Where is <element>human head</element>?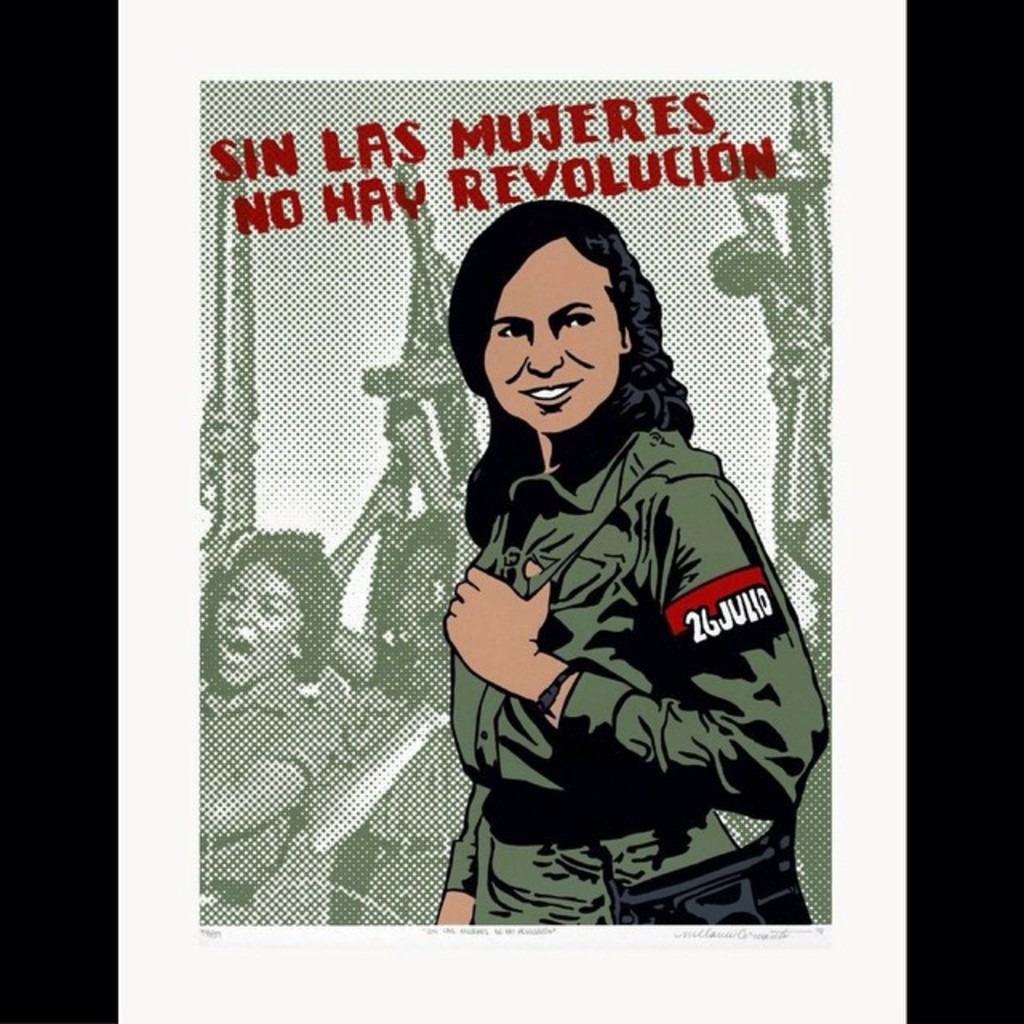
[203,528,344,699].
